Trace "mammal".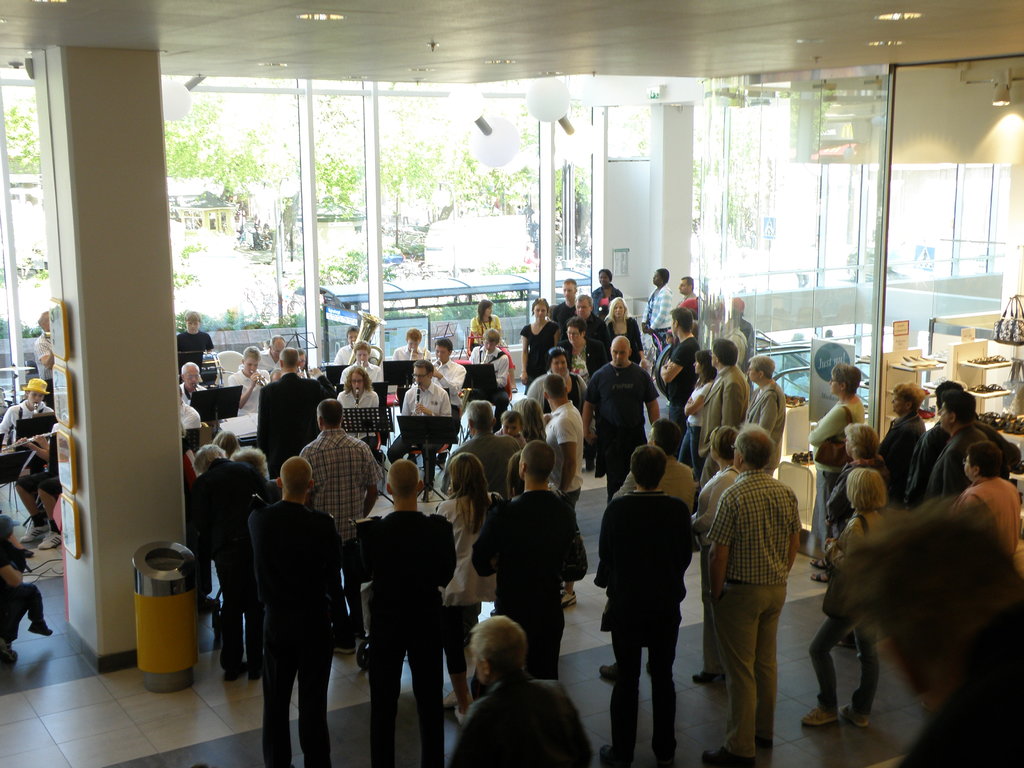
Traced to (left=742, top=352, right=787, bottom=480).
